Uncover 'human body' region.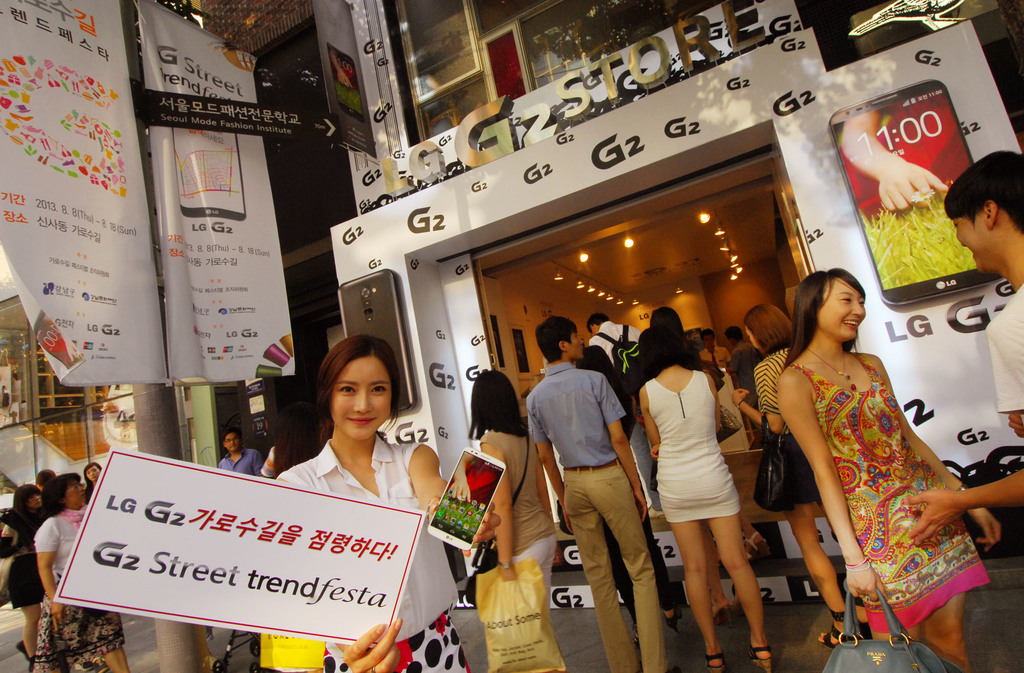
Uncovered: 271, 433, 504, 672.
